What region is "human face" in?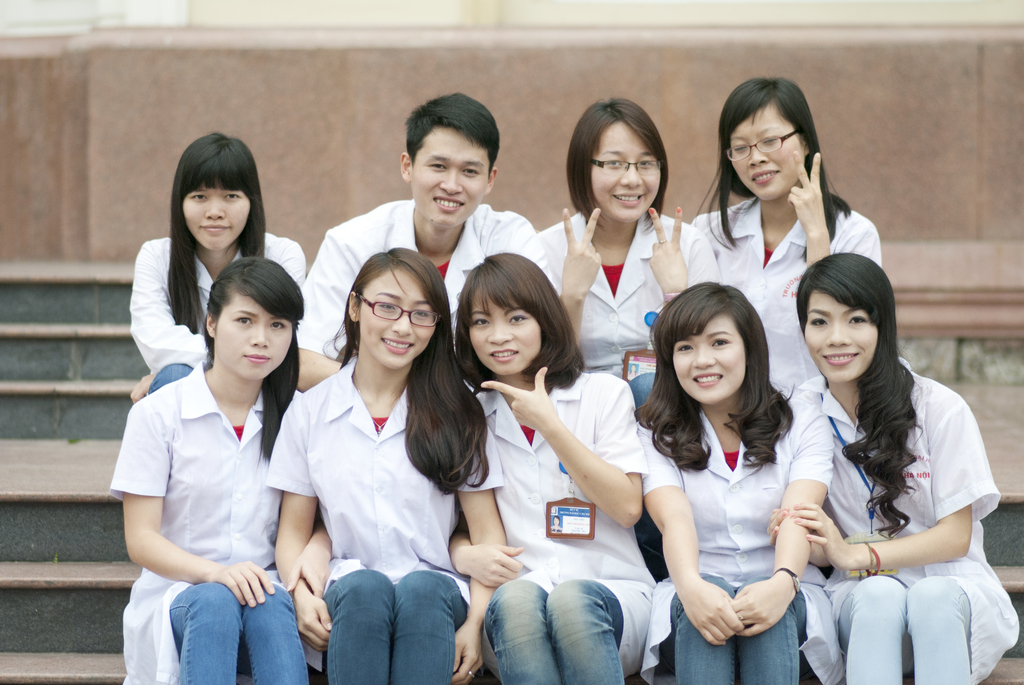
BBox(675, 318, 748, 403).
